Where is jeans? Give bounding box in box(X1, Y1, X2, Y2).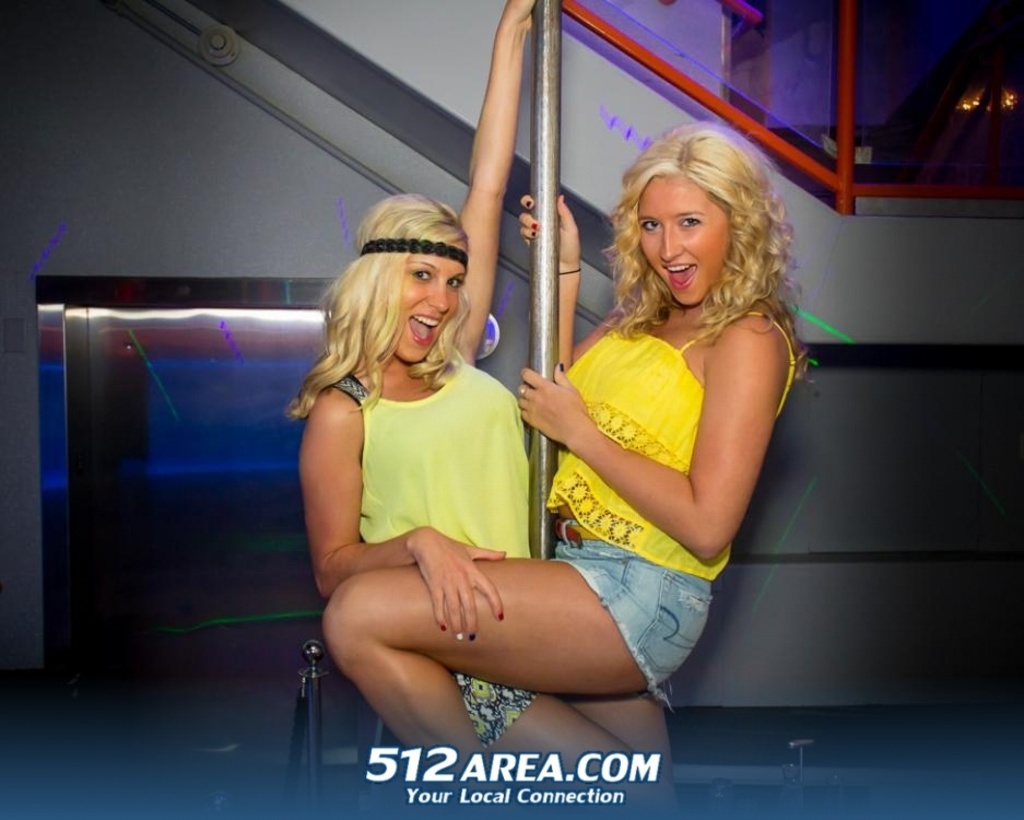
box(555, 538, 710, 706).
